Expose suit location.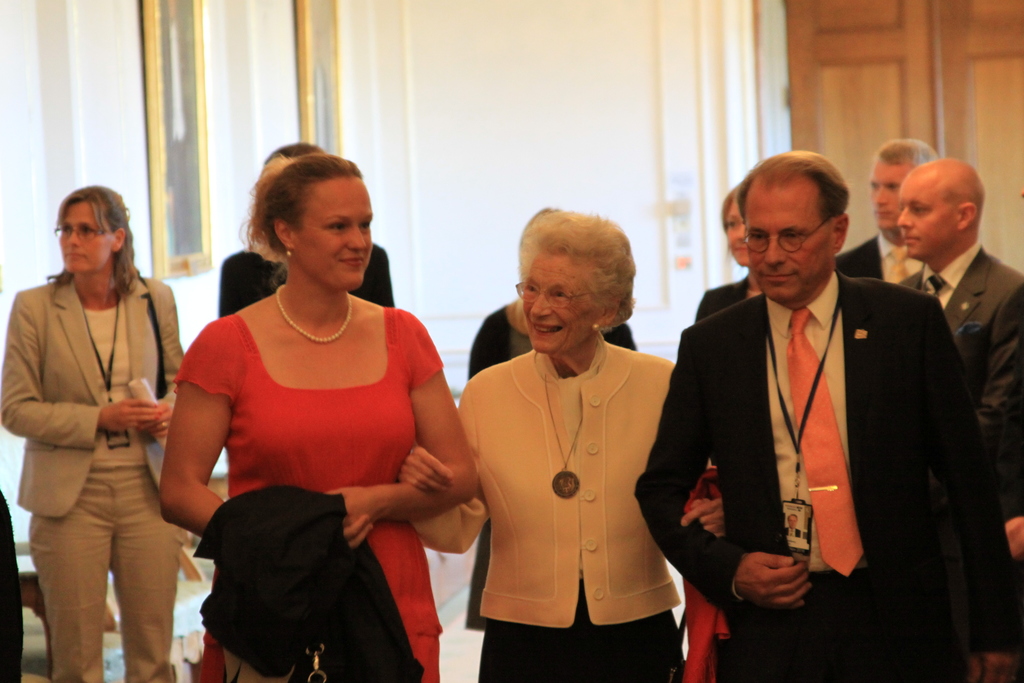
Exposed at {"x1": 831, "y1": 231, "x2": 930, "y2": 286}.
